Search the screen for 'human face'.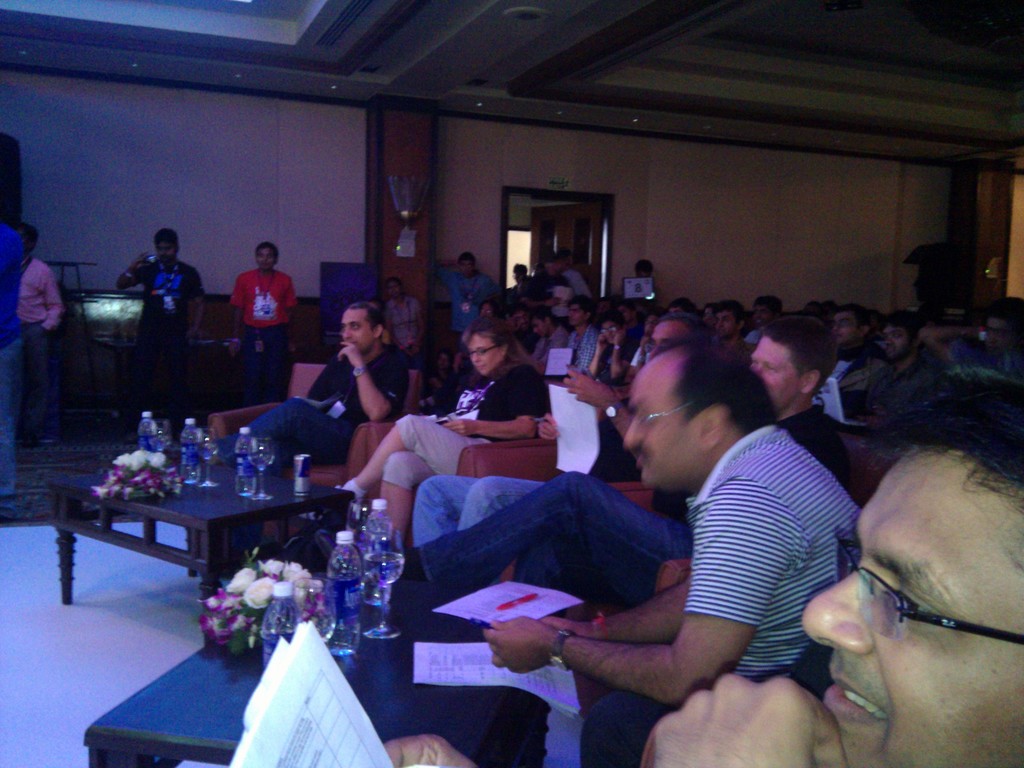
Found at (left=749, top=335, right=799, bottom=409).
